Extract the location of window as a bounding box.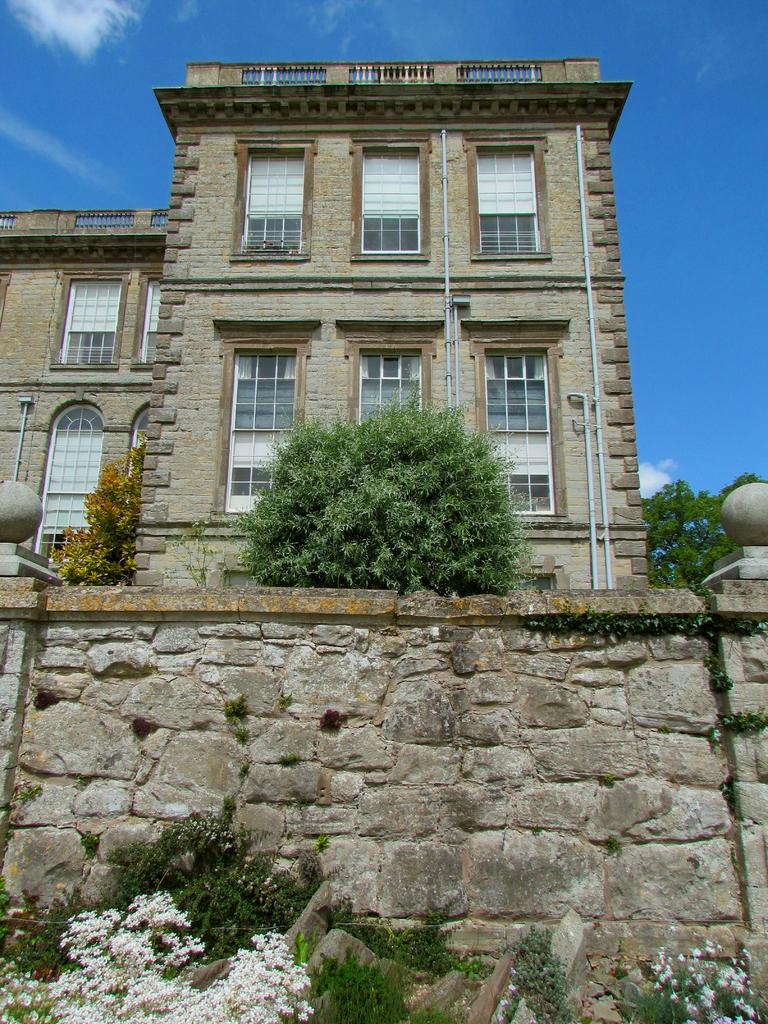
l=234, t=145, r=312, b=264.
